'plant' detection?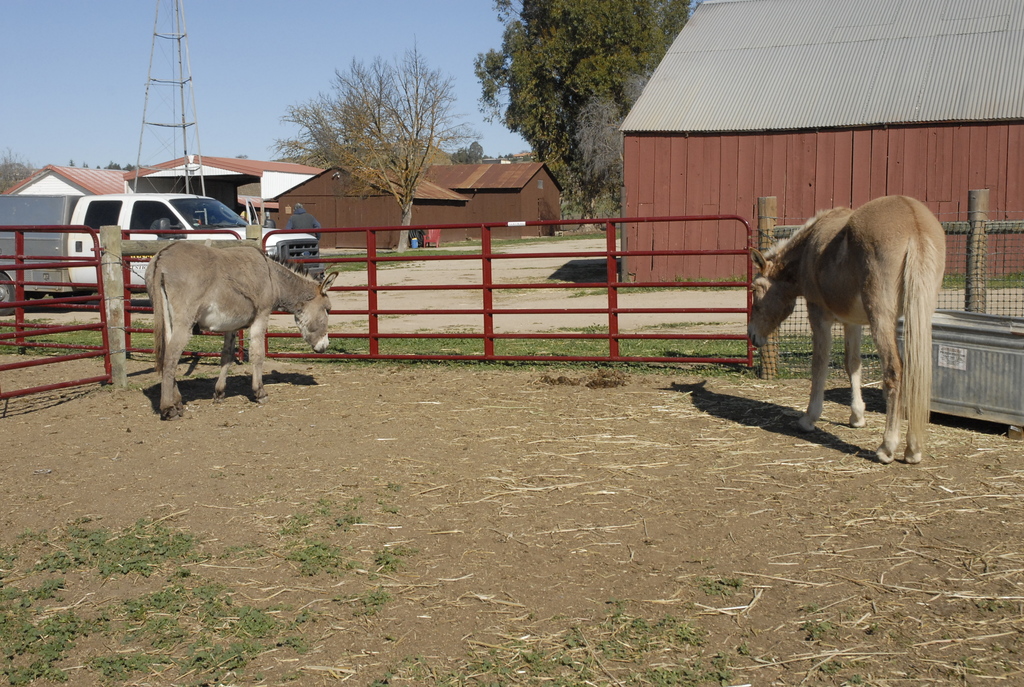
(x1=868, y1=623, x2=877, y2=633)
